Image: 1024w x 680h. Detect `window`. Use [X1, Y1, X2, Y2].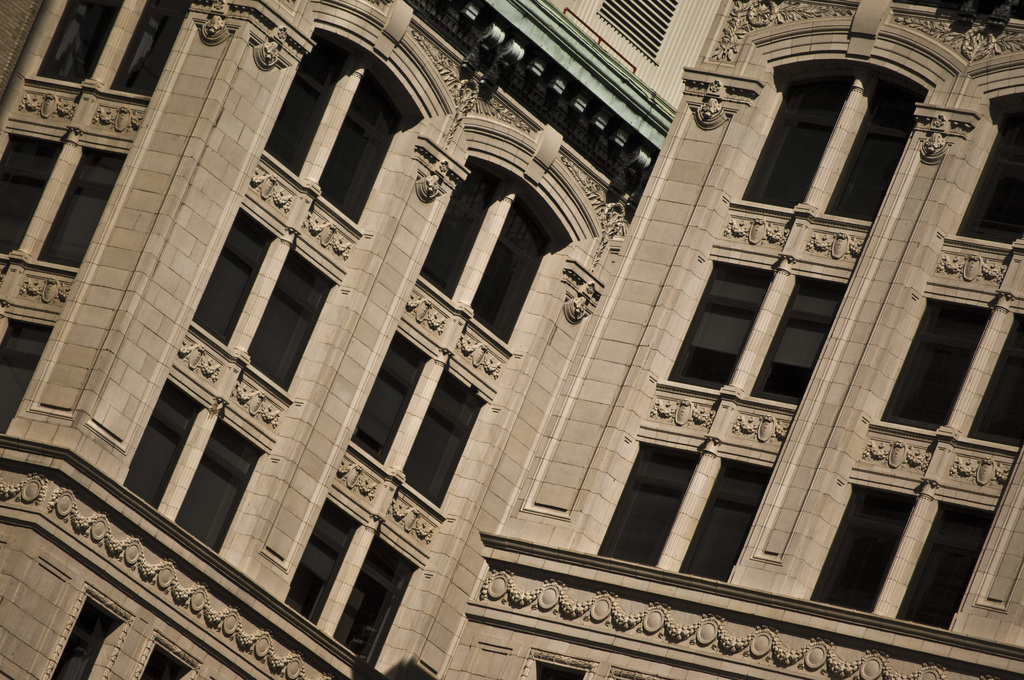
[0, 324, 44, 446].
